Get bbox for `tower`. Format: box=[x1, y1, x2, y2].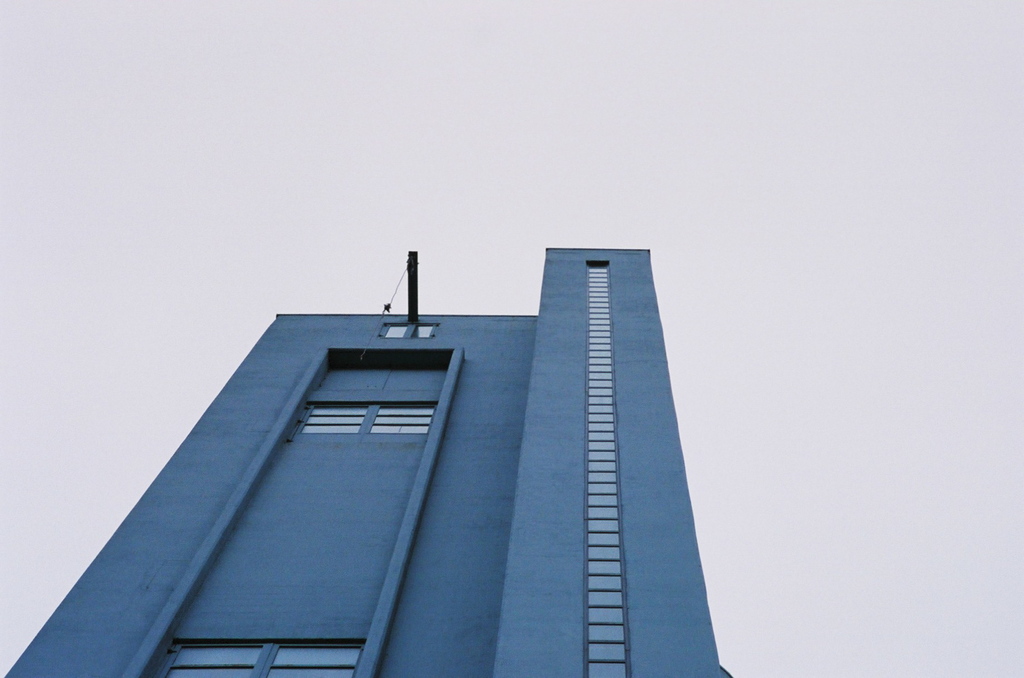
box=[100, 223, 728, 677].
